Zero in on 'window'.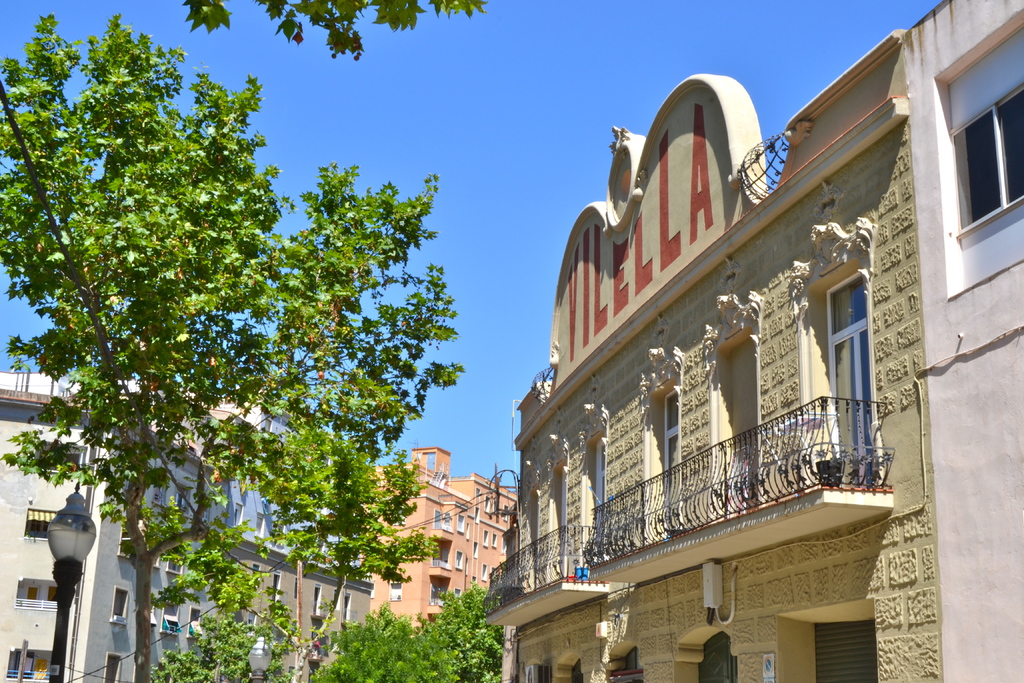
Zeroed in: box(174, 488, 190, 514).
